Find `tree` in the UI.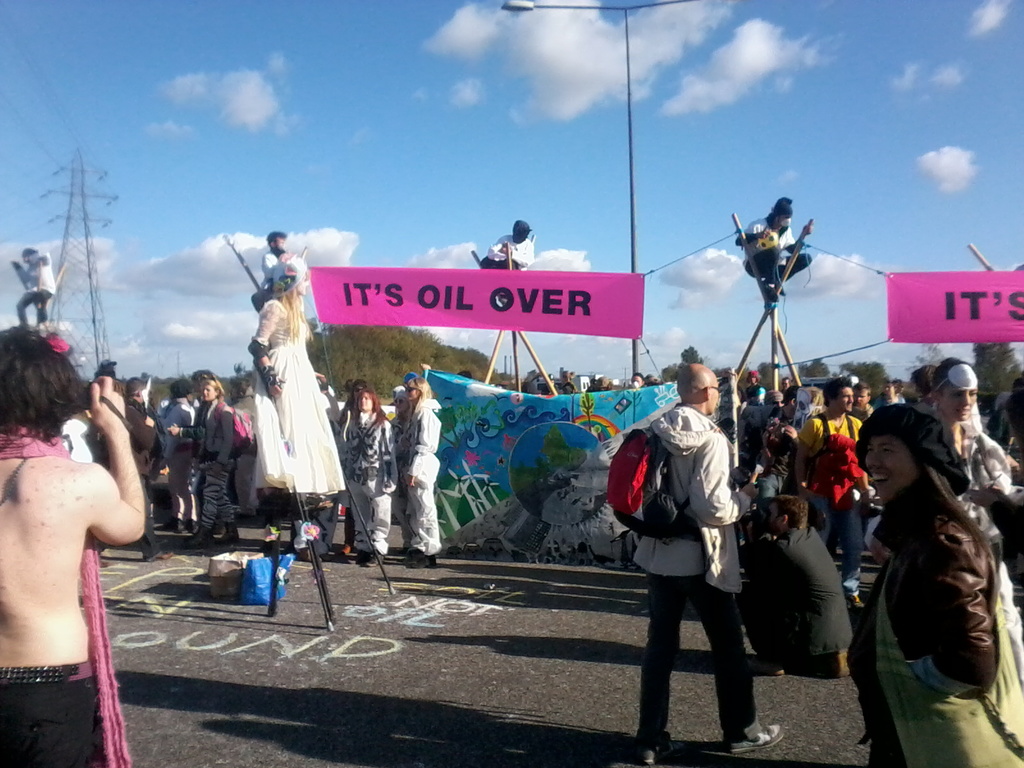
UI element at <box>307,308,518,405</box>.
